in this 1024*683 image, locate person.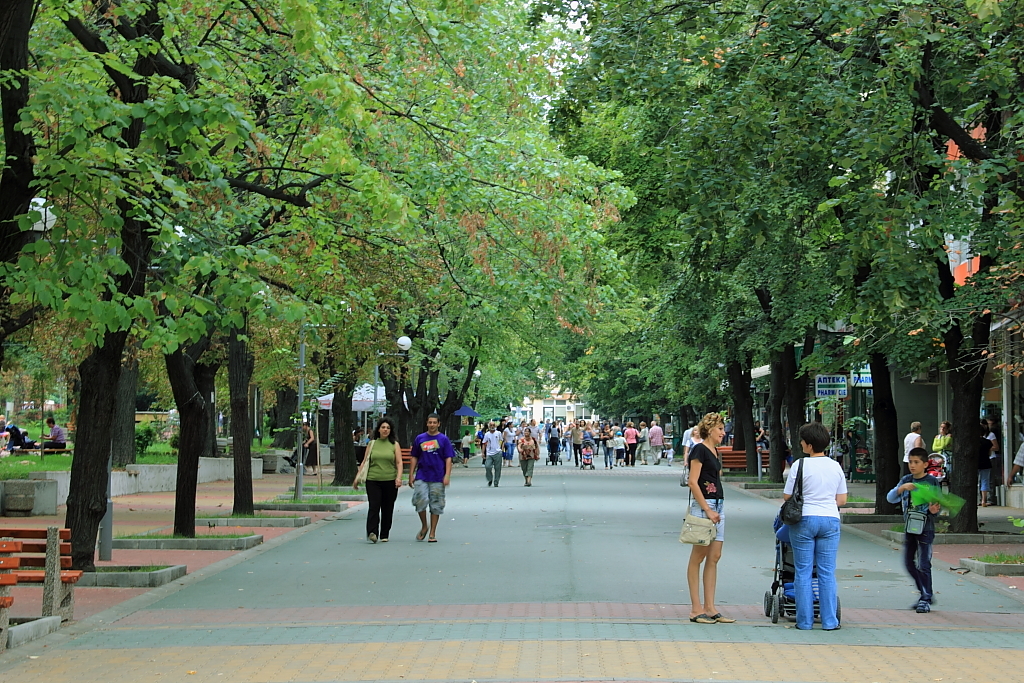
Bounding box: bbox=(901, 421, 929, 478).
